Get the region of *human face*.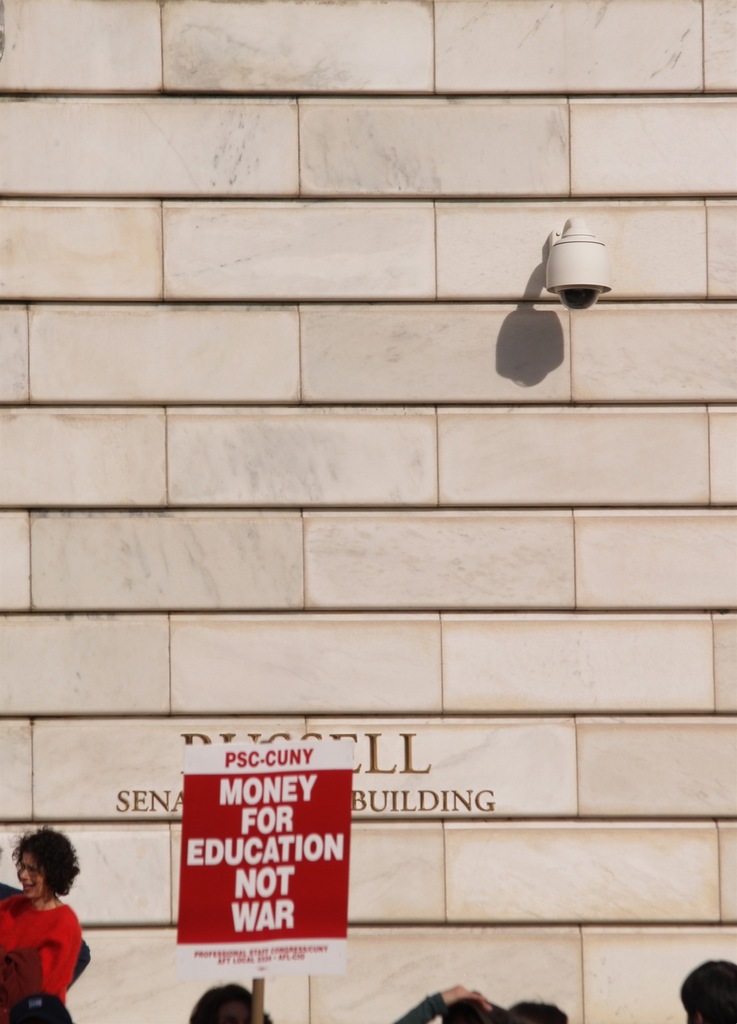
detection(20, 852, 43, 894).
